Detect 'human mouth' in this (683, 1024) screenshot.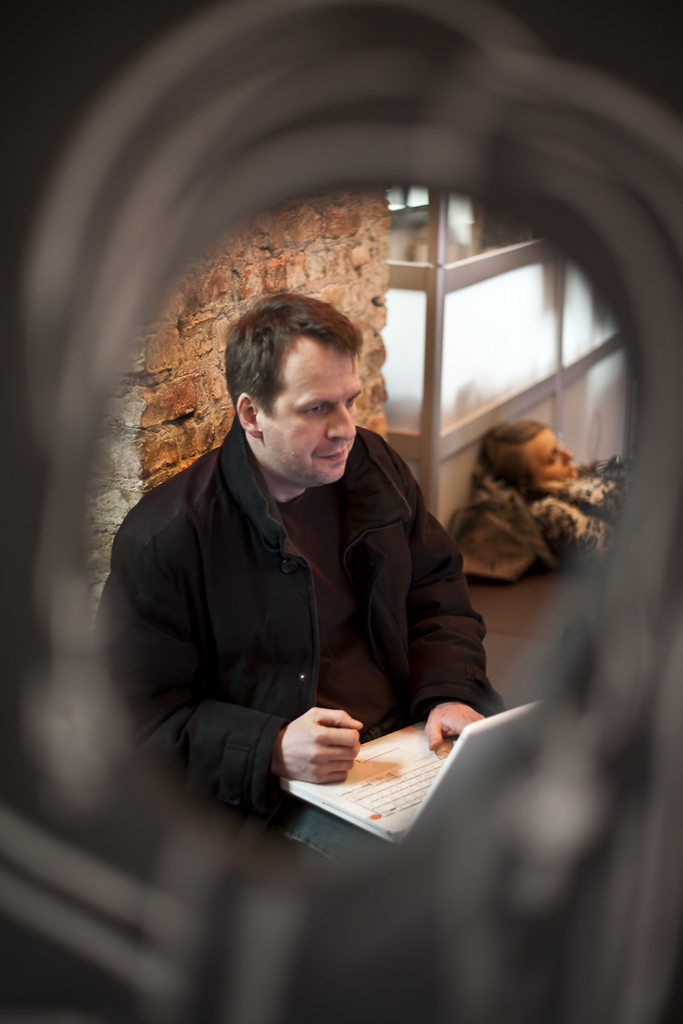
Detection: 317,450,348,466.
